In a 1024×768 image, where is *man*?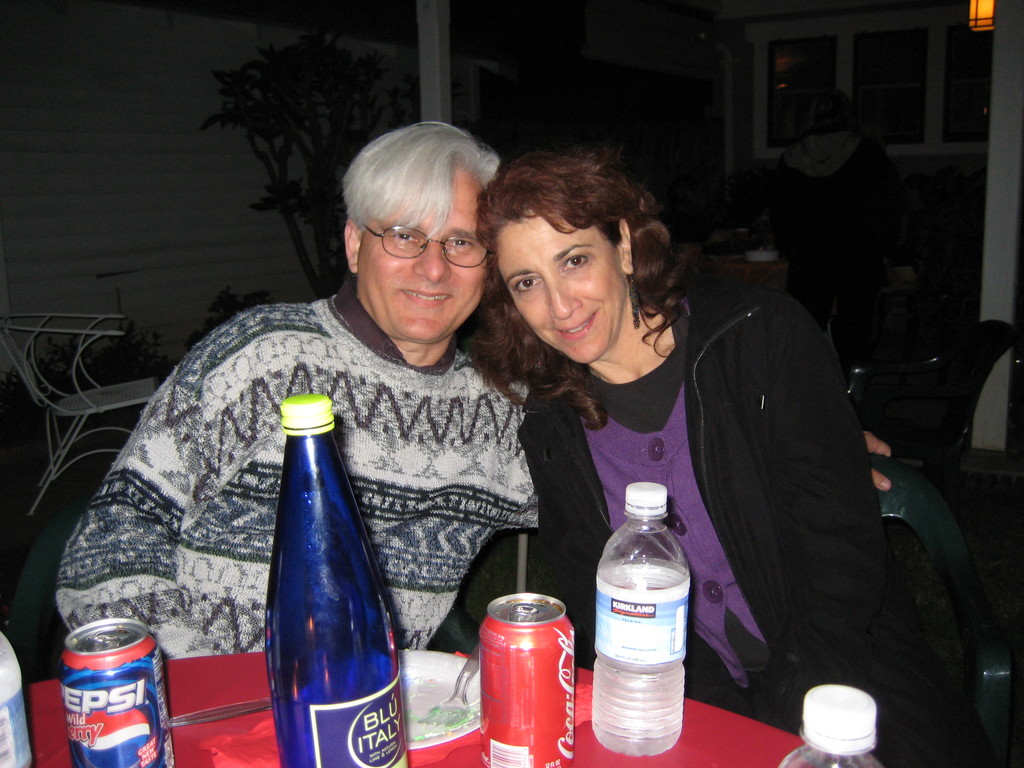
select_region(56, 121, 897, 650).
